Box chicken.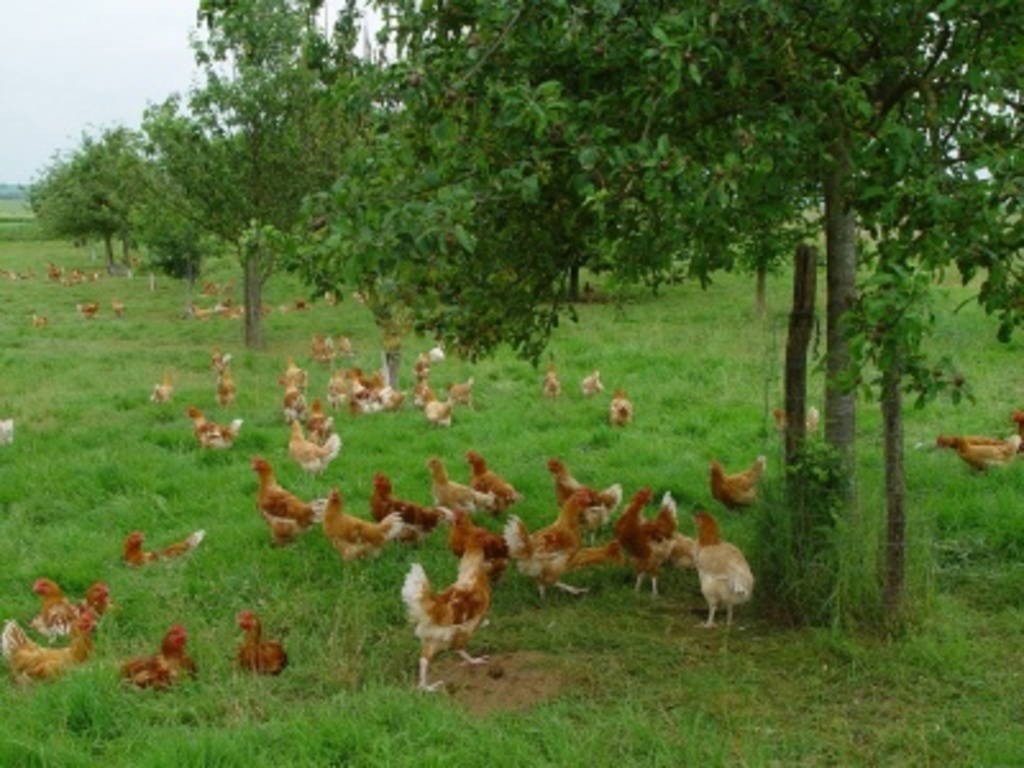
[left=684, top=497, right=763, bottom=643].
